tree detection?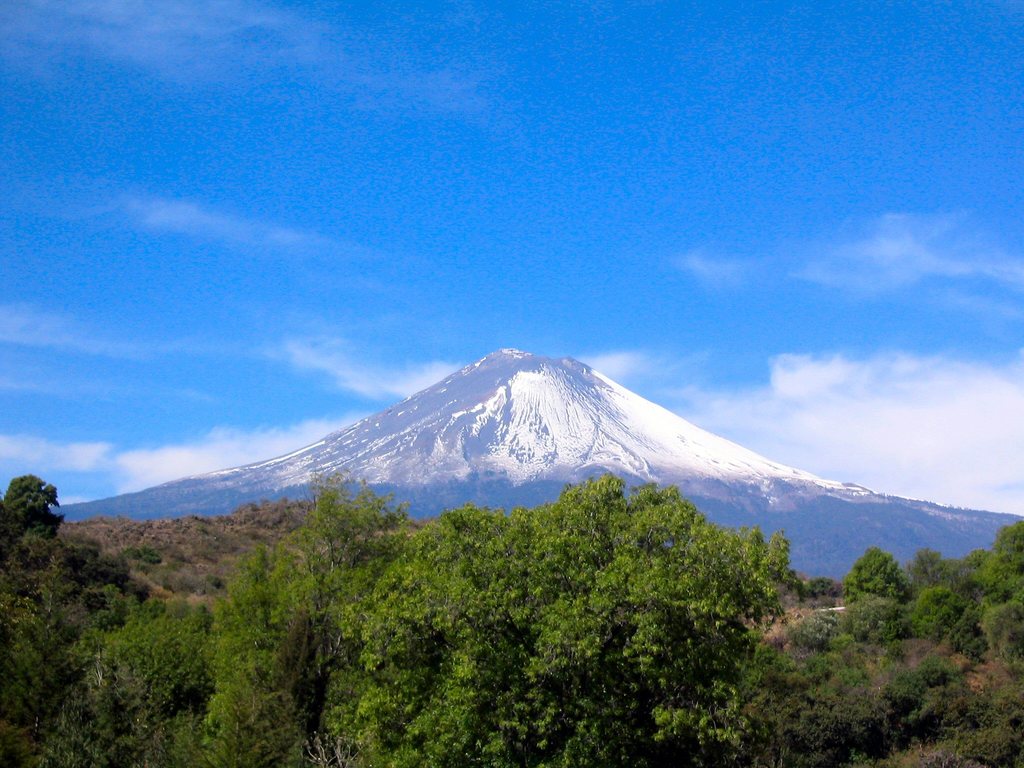
box(0, 474, 70, 584)
